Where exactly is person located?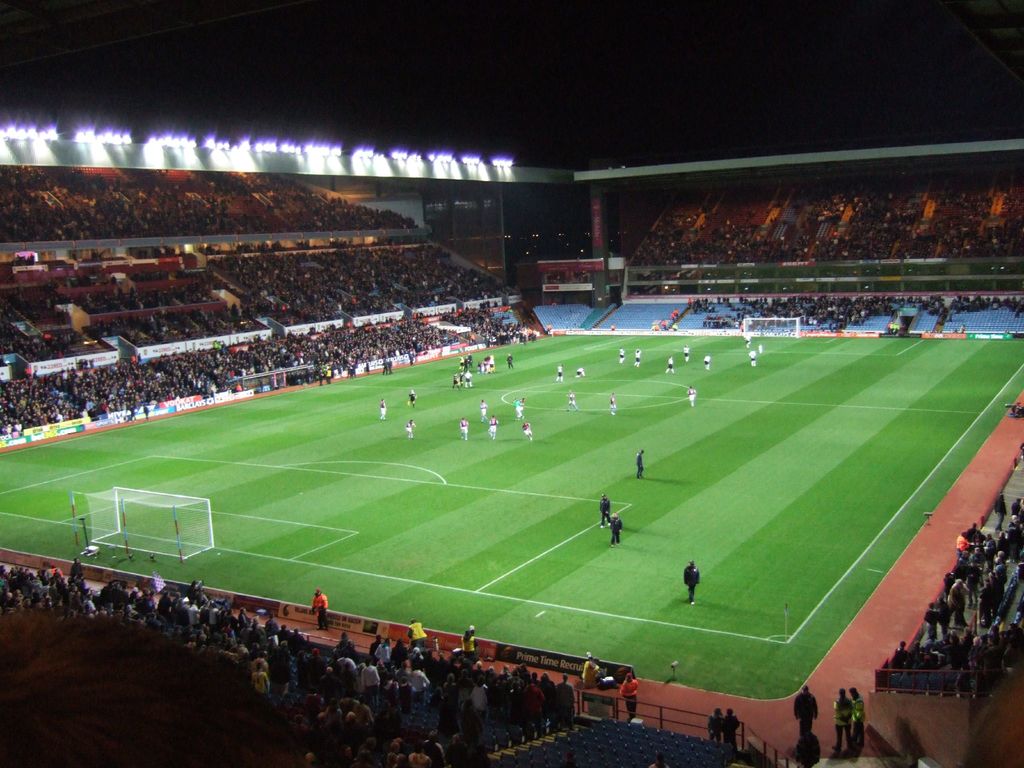
Its bounding box is [925,592,943,637].
